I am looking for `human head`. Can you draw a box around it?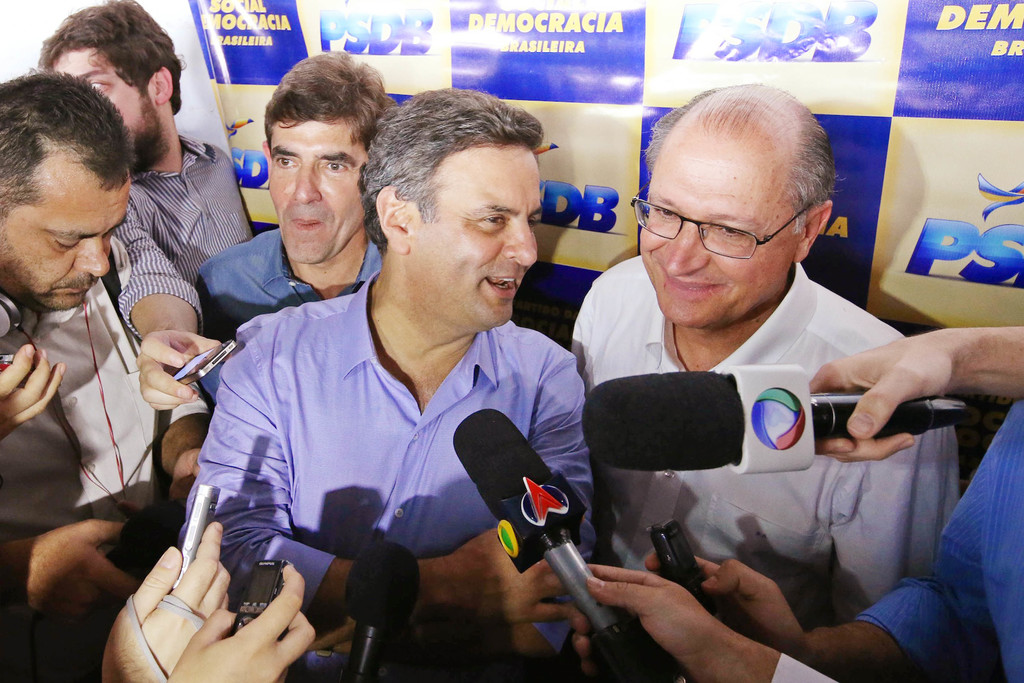
Sure, the bounding box is (x1=0, y1=68, x2=134, y2=315).
